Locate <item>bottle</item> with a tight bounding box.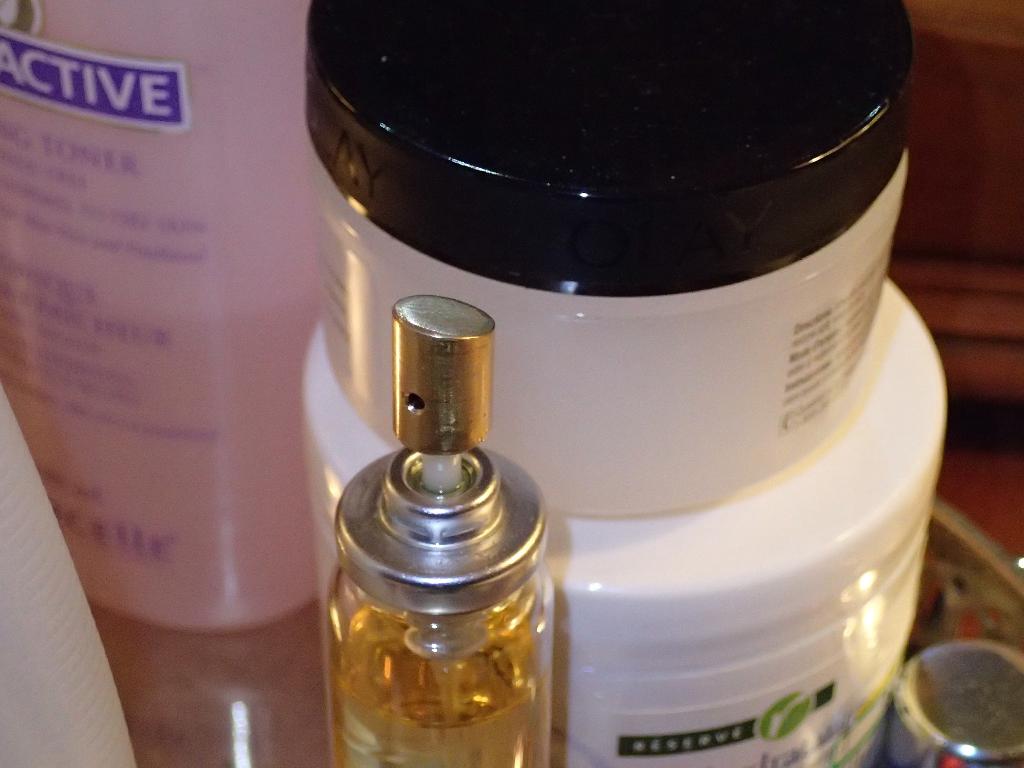
left=319, top=413, right=564, bottom=735.
